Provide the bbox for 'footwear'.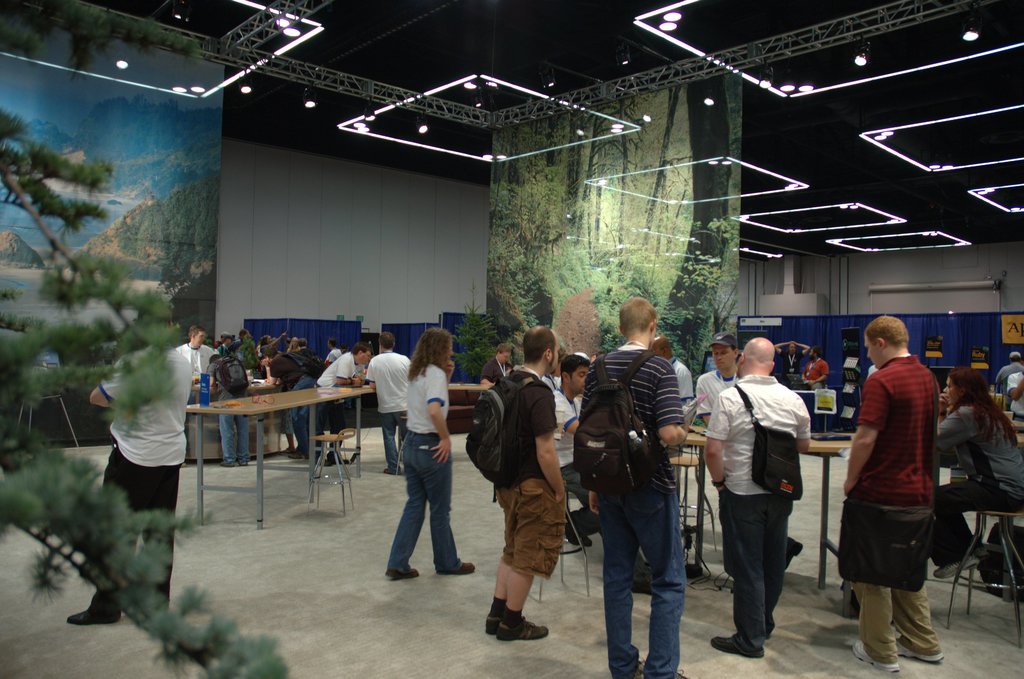
(630,578,660,594).
